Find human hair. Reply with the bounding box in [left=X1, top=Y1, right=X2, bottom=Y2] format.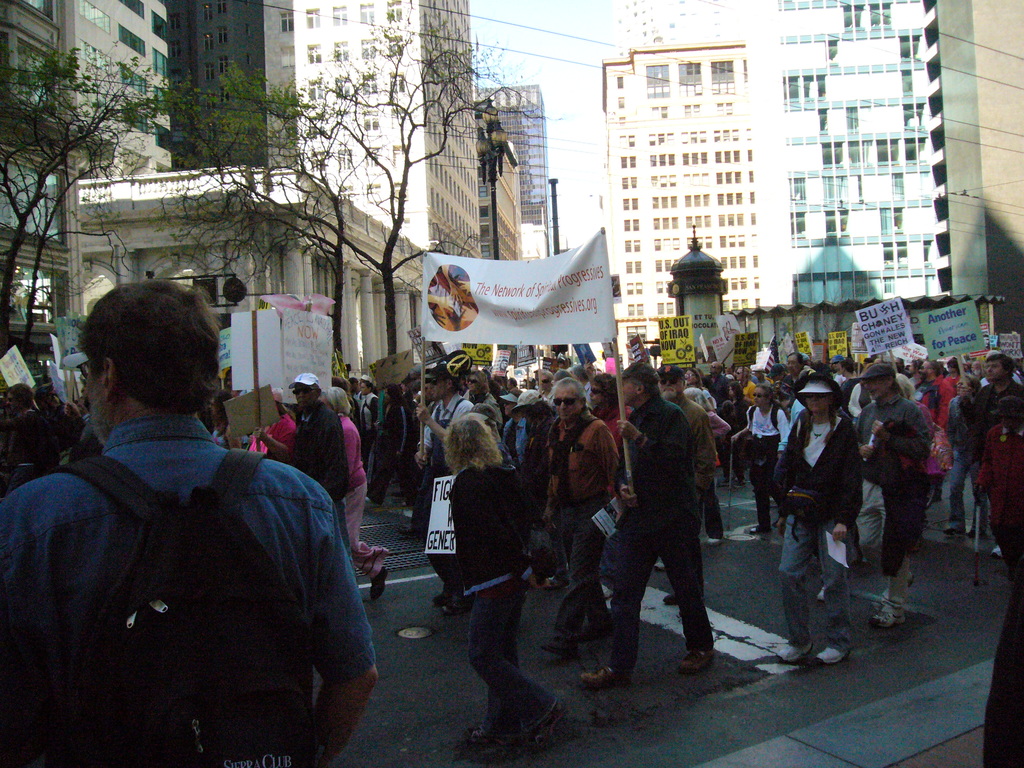
[left=627, top=367, right=662, bottom=400].
